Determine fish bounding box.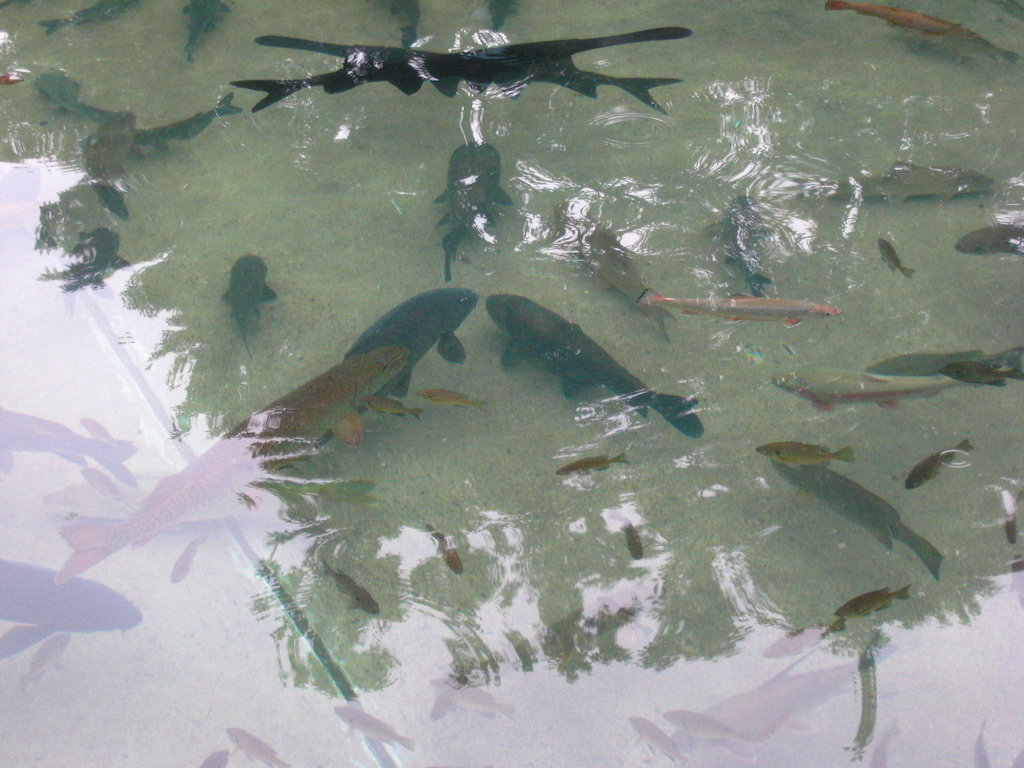
Determined: bbox(320, 559, 382, 616).
